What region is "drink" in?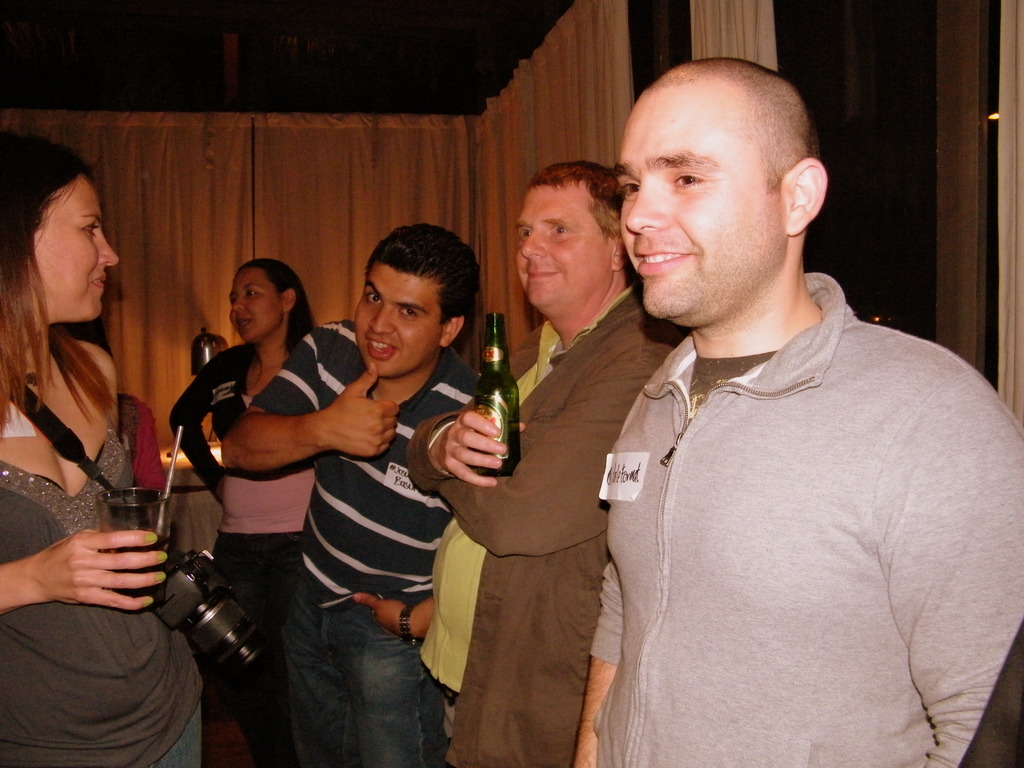
[465,325,526,452].
